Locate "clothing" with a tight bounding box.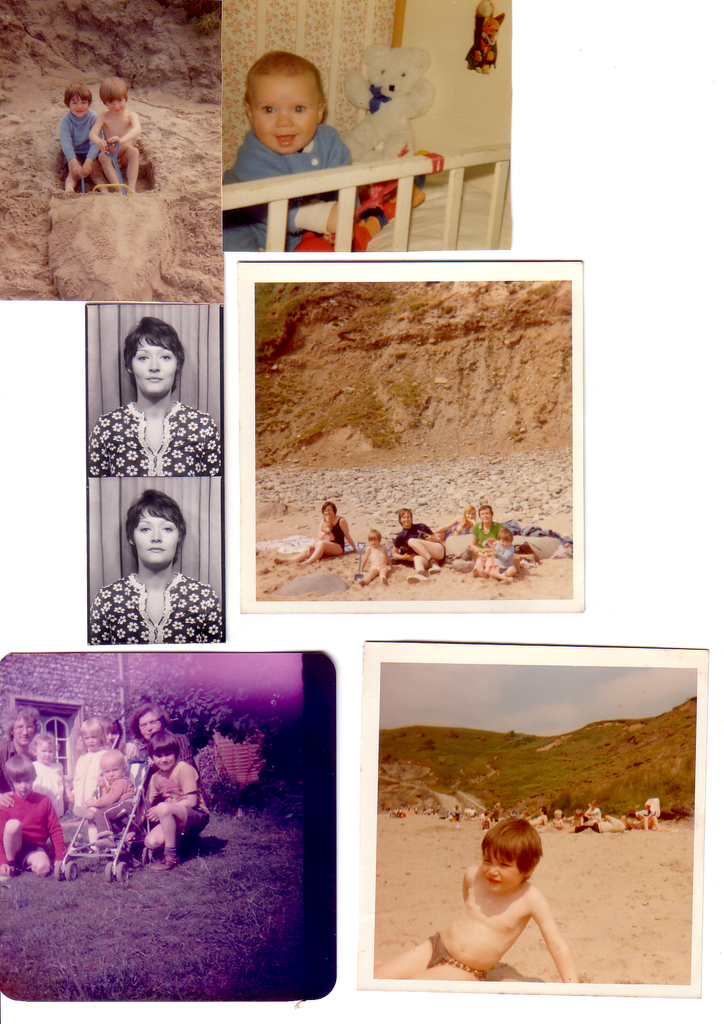
57 111 111 179.
